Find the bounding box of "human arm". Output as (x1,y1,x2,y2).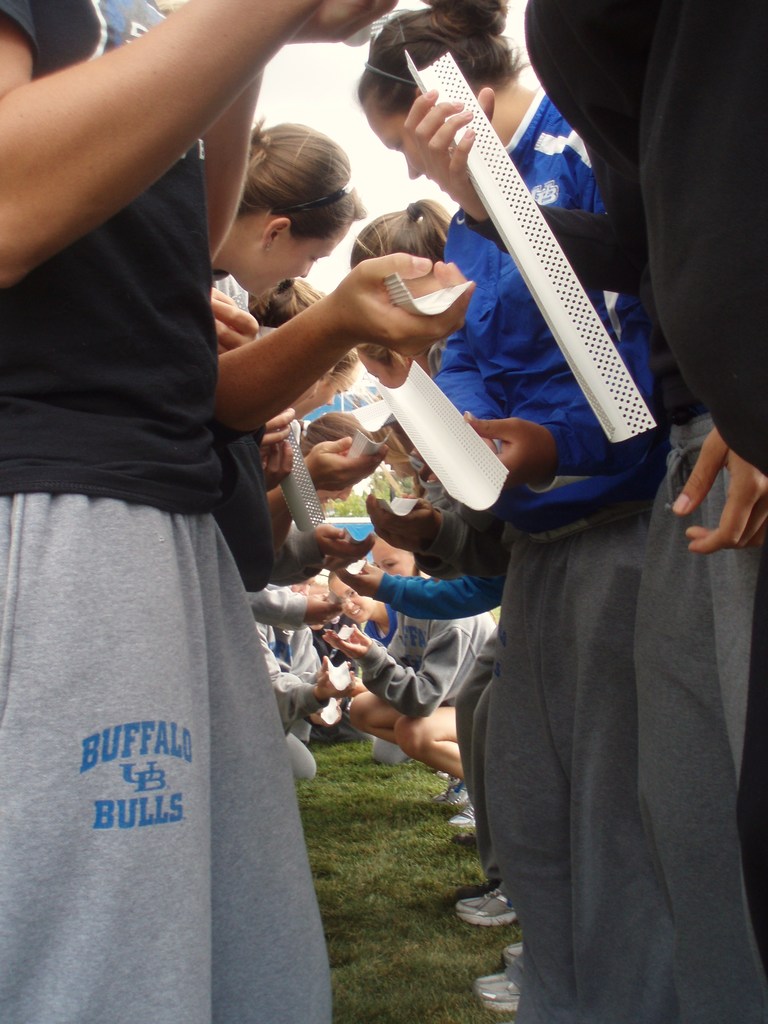
(241,588,335,638).
